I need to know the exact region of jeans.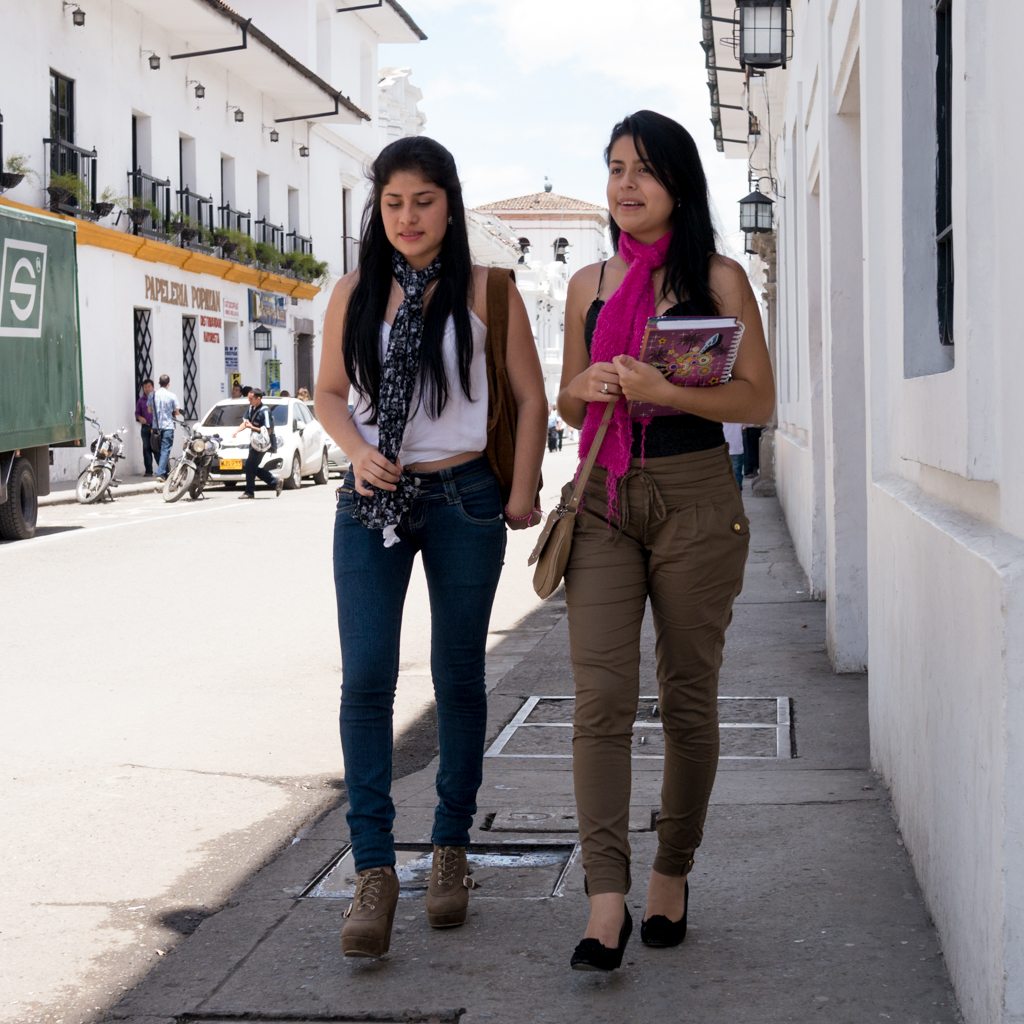
Region: <bbox>347, 470, 507, 864</bbox>.
